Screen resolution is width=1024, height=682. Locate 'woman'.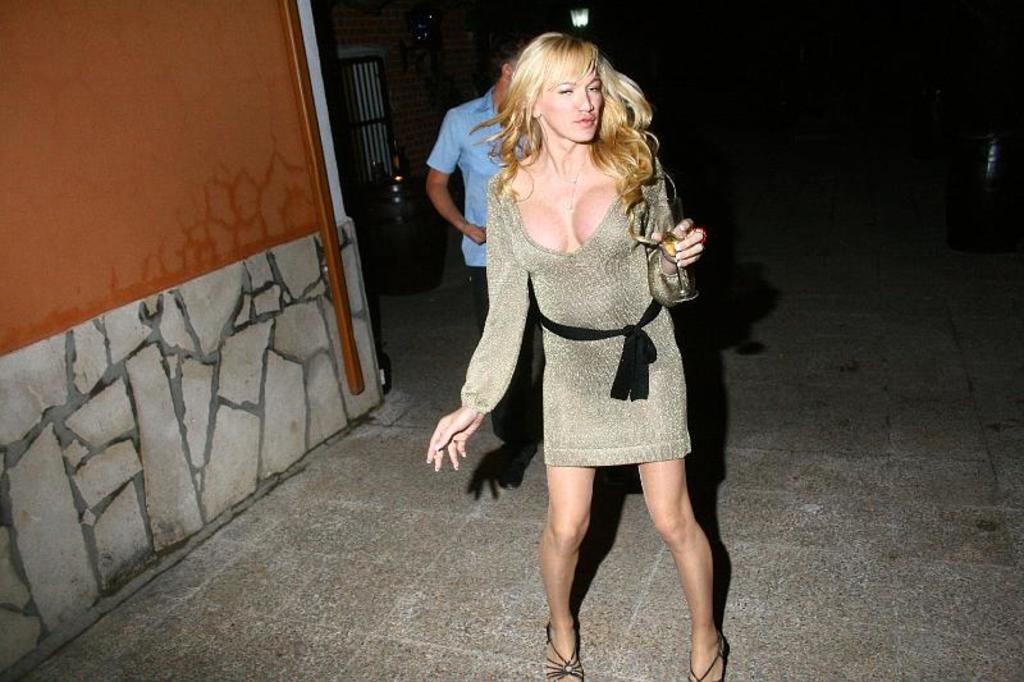
<region>422, 40, 726, 555</region>.
